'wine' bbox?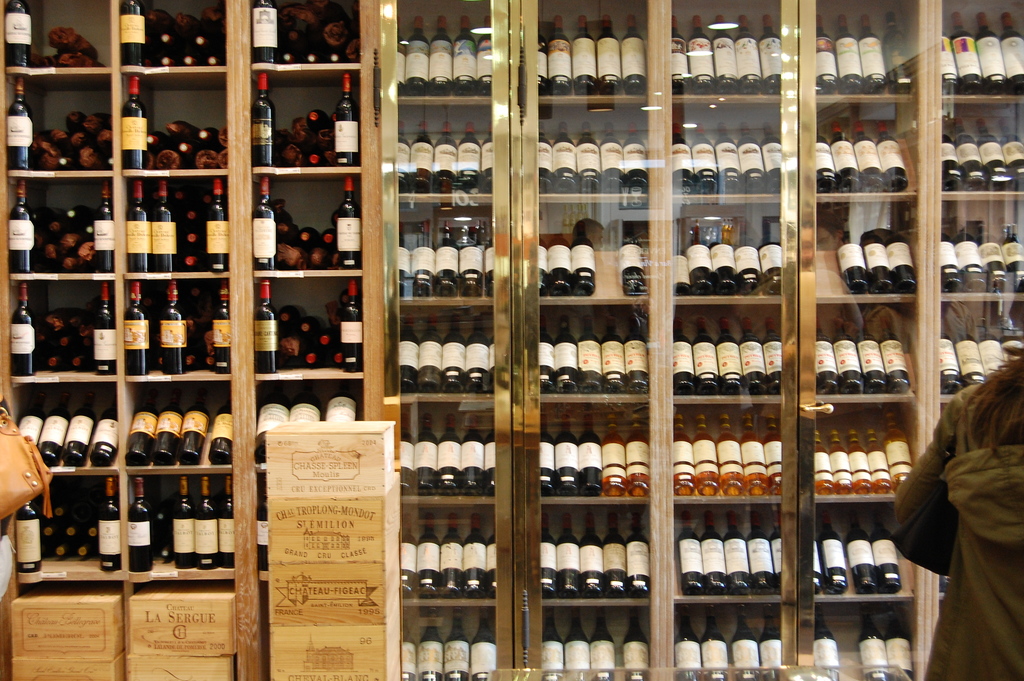
[x1=624, y1=122, x2=645, y2=196]
